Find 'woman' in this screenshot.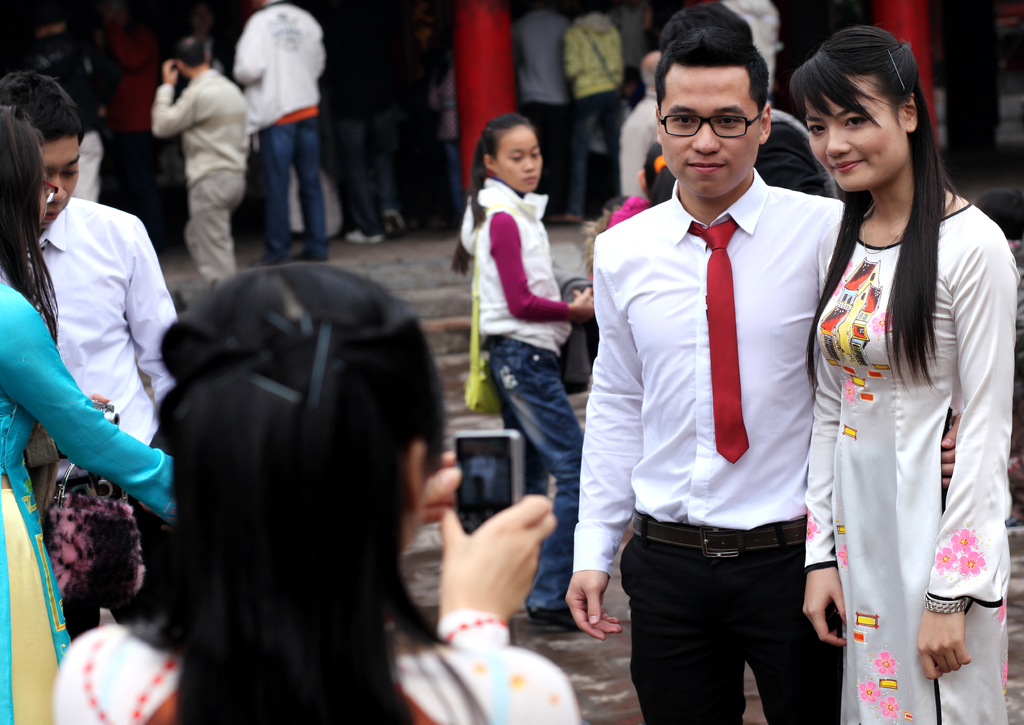
The bounding box for 'woman' is (55, 262, 577, 724).
